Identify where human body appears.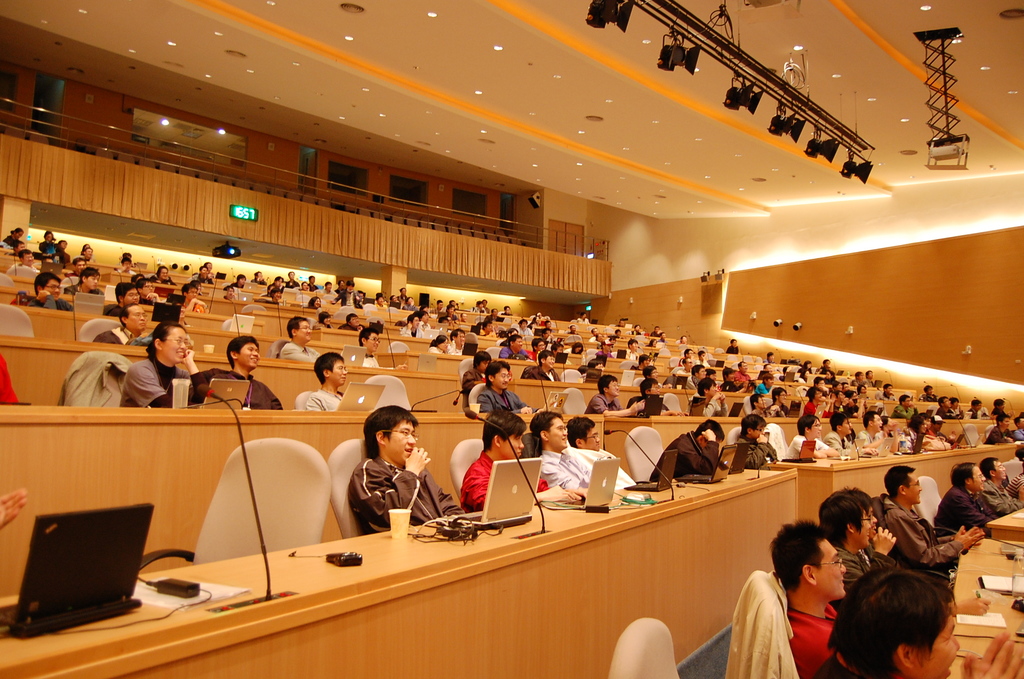
Appears at BBox(566, 416, 637, 486).
